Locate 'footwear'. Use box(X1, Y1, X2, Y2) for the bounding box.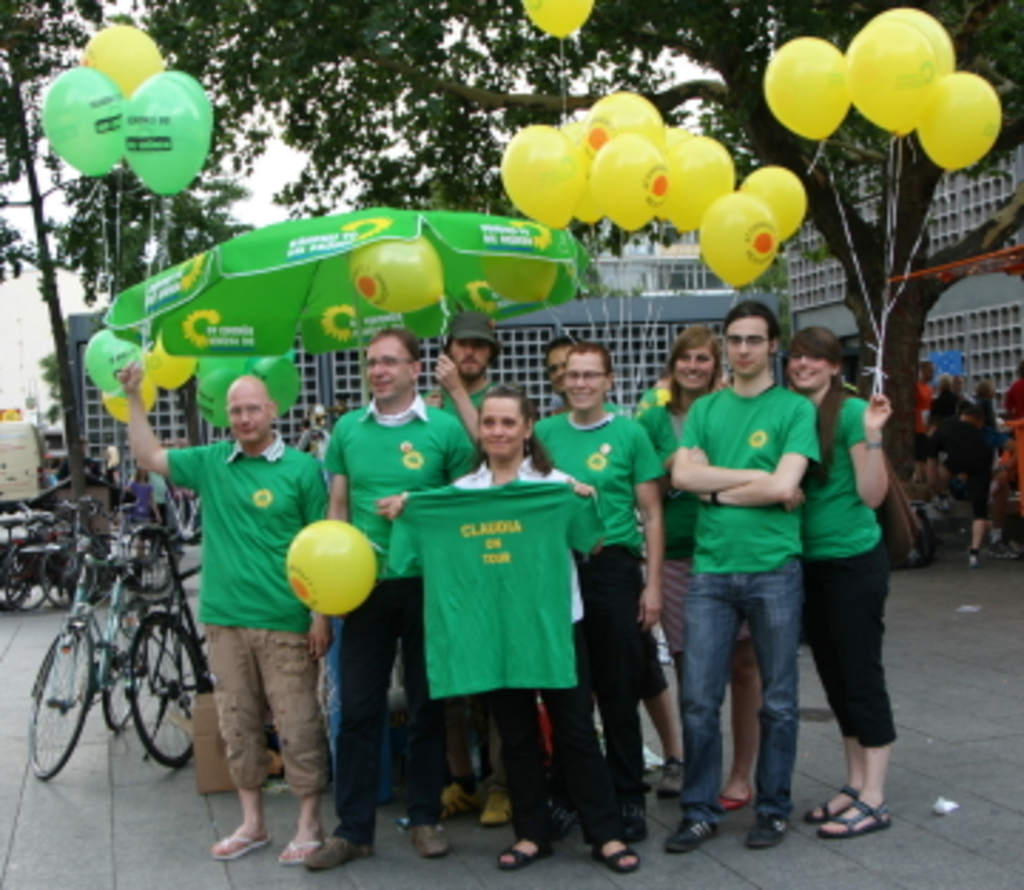
box(435, 782, 475, 819).
